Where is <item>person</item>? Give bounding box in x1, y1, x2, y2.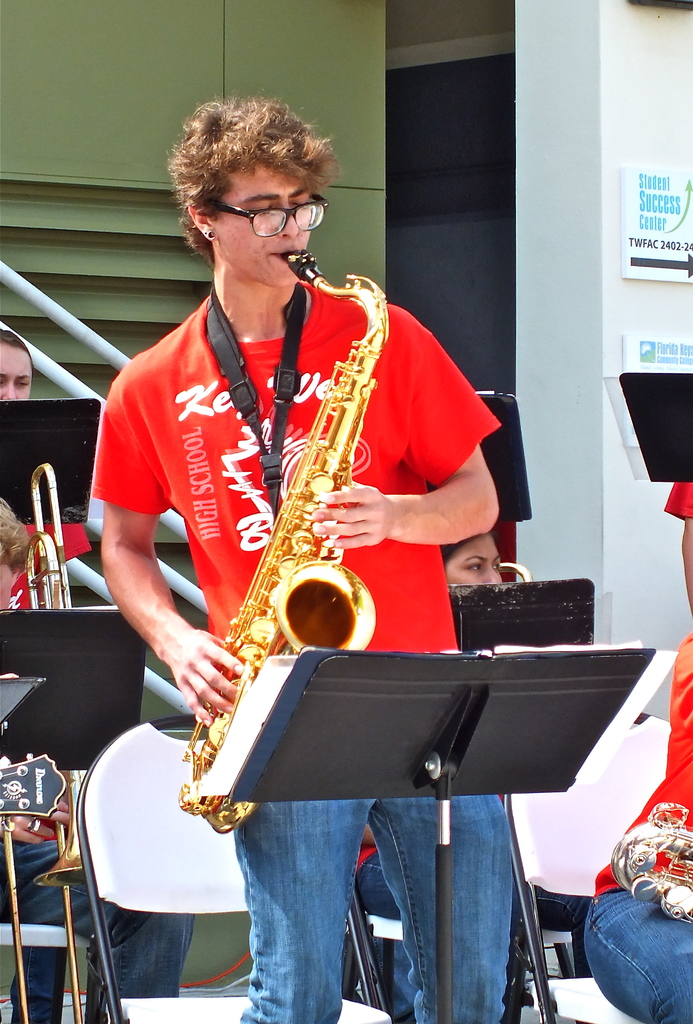
133, 63, 509, 933.
